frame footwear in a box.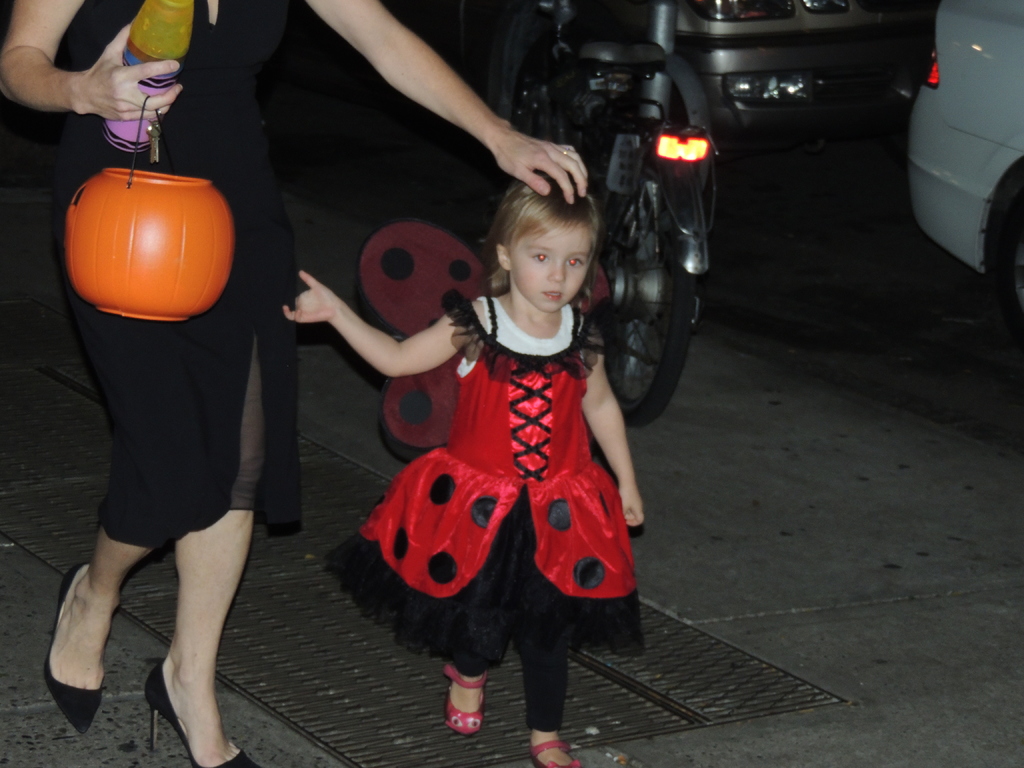
[445,664,492,735].
